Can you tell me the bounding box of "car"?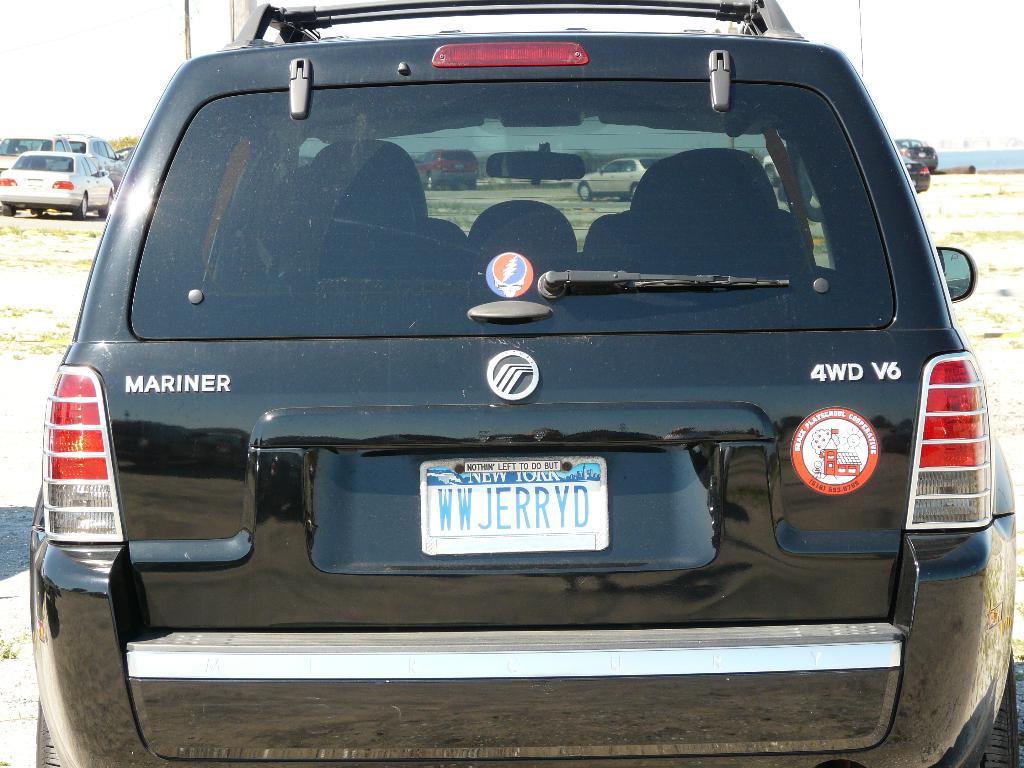
[x1=898, y1=154, x2=930, y2=191].
